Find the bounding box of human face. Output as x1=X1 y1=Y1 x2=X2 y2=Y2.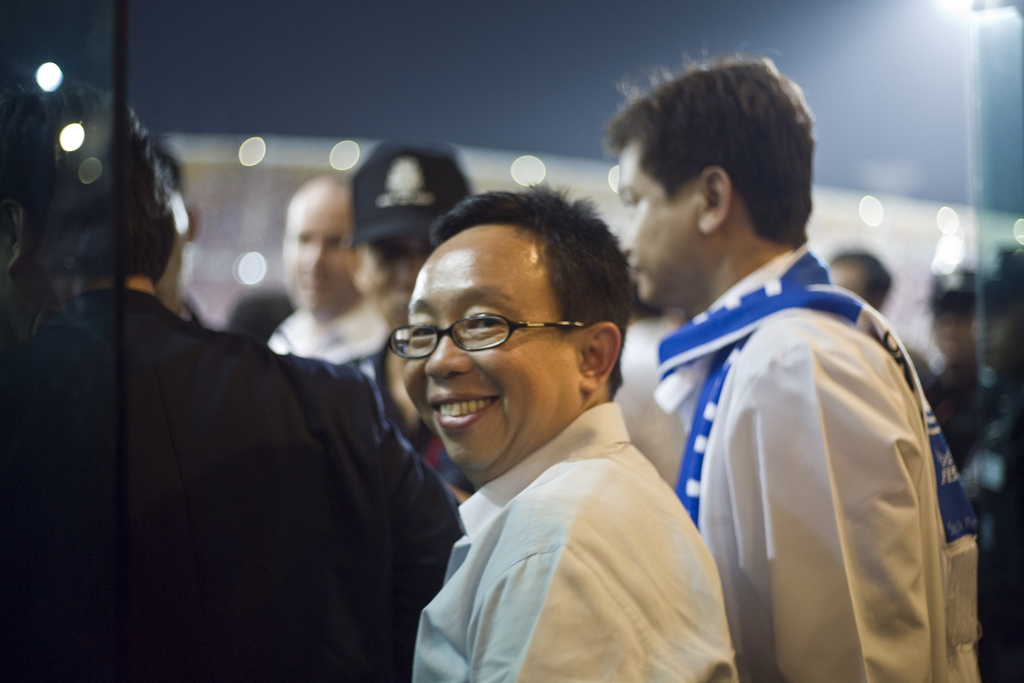
x1=360 y1=233 x2=435 y2=331.
